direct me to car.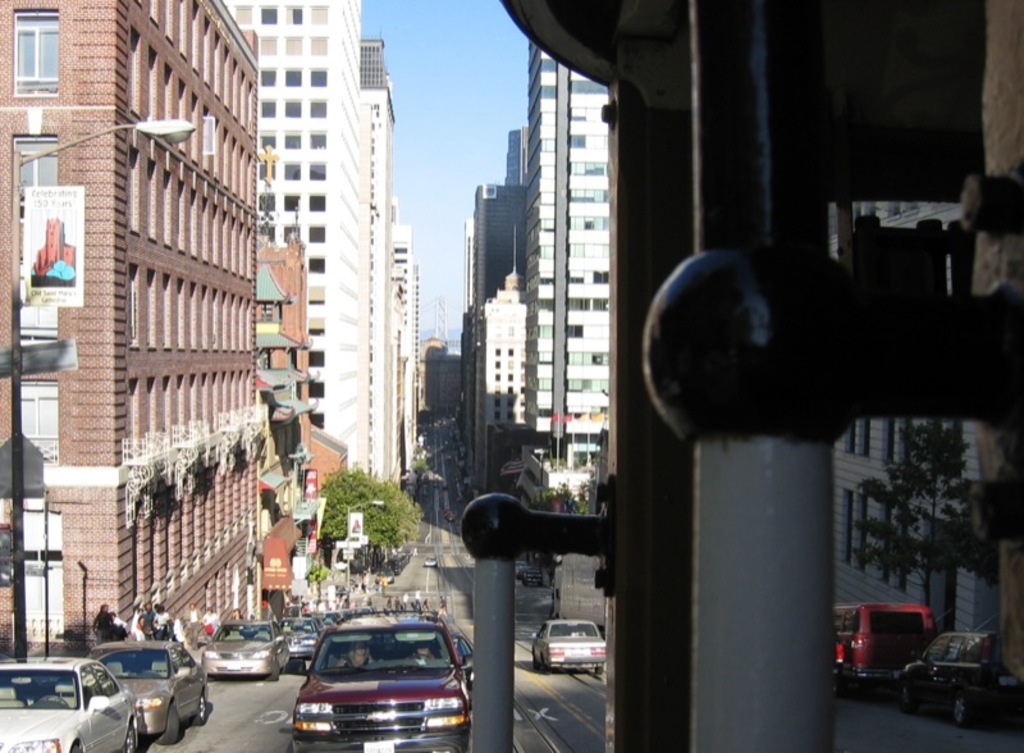
Direction: x1=902 y1=616 x2=1023 y2=731.
